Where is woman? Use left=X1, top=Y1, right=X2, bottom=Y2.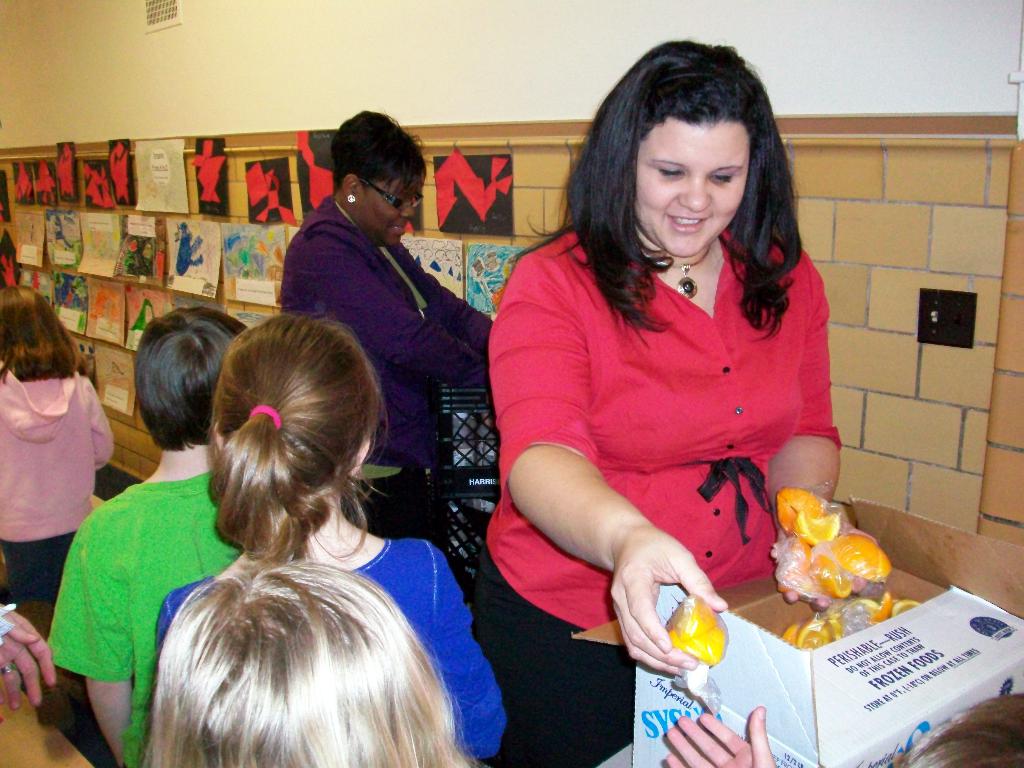
left=409, top=40, right=845, bottom=719.
